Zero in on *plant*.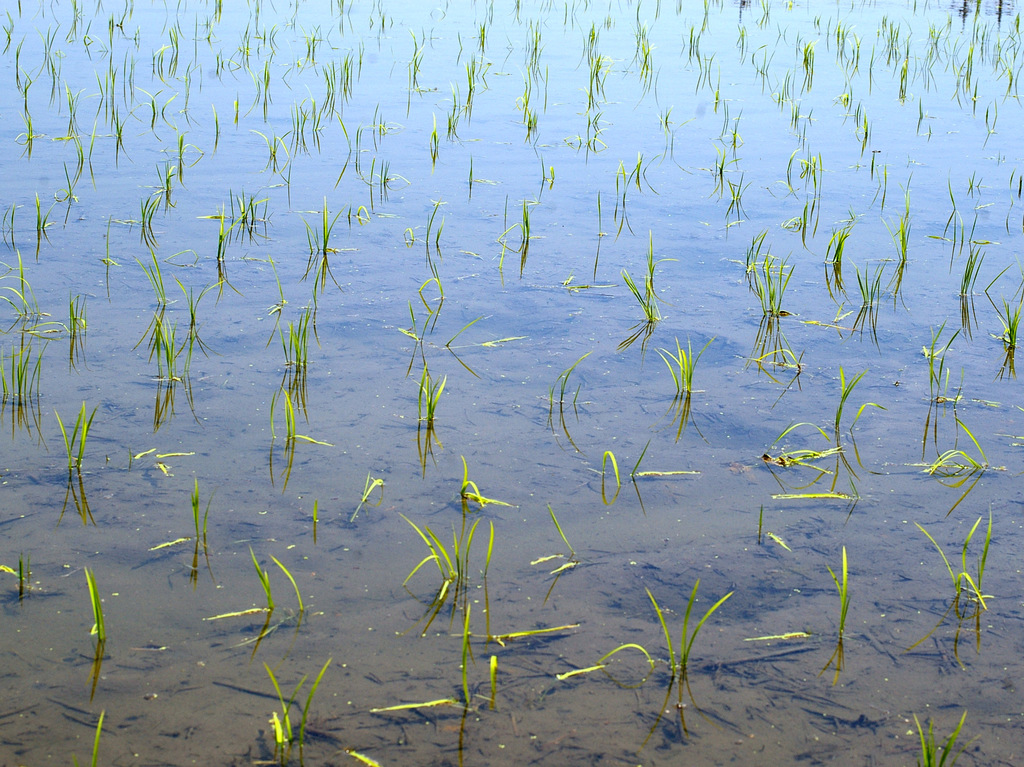
Zeroed in: <bbox>451, 446, 523, 510</bbox>.
